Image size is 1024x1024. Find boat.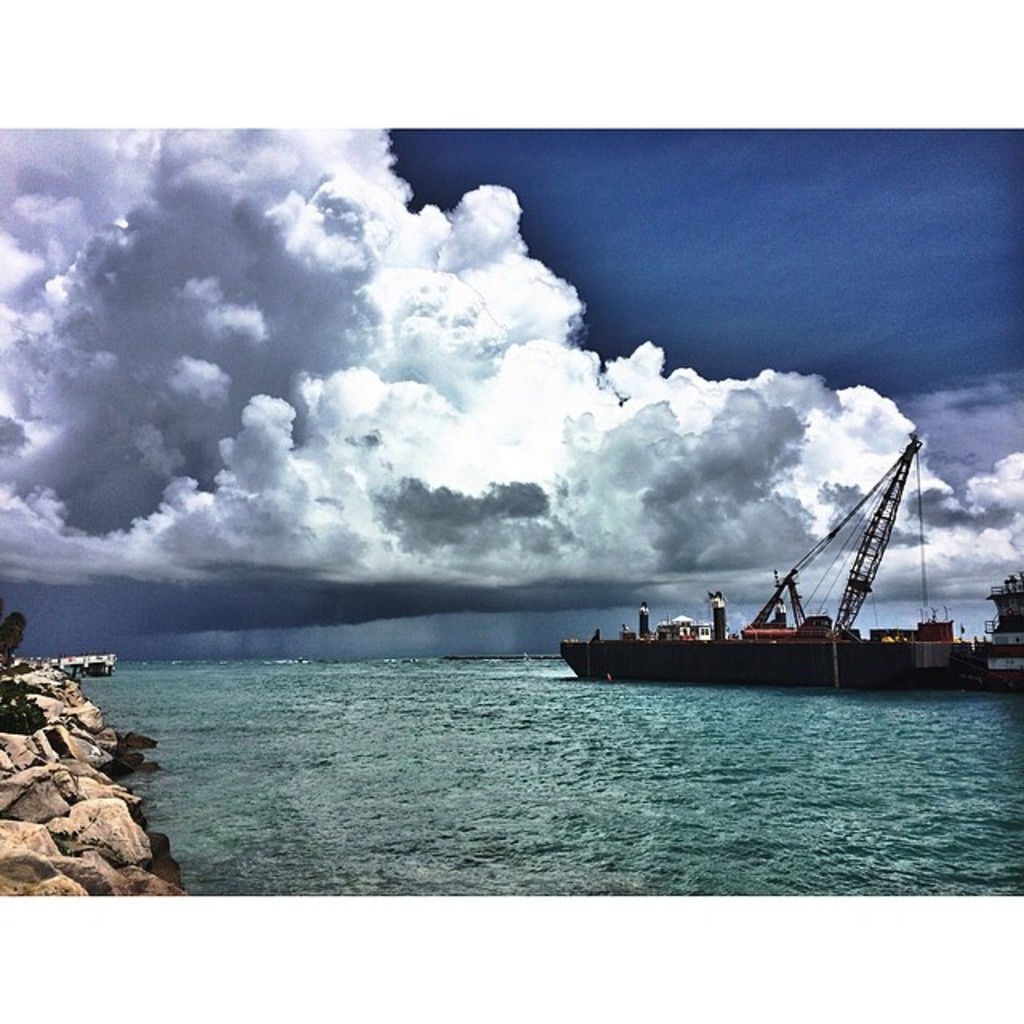
locate(558, 472, 1021, 694).
